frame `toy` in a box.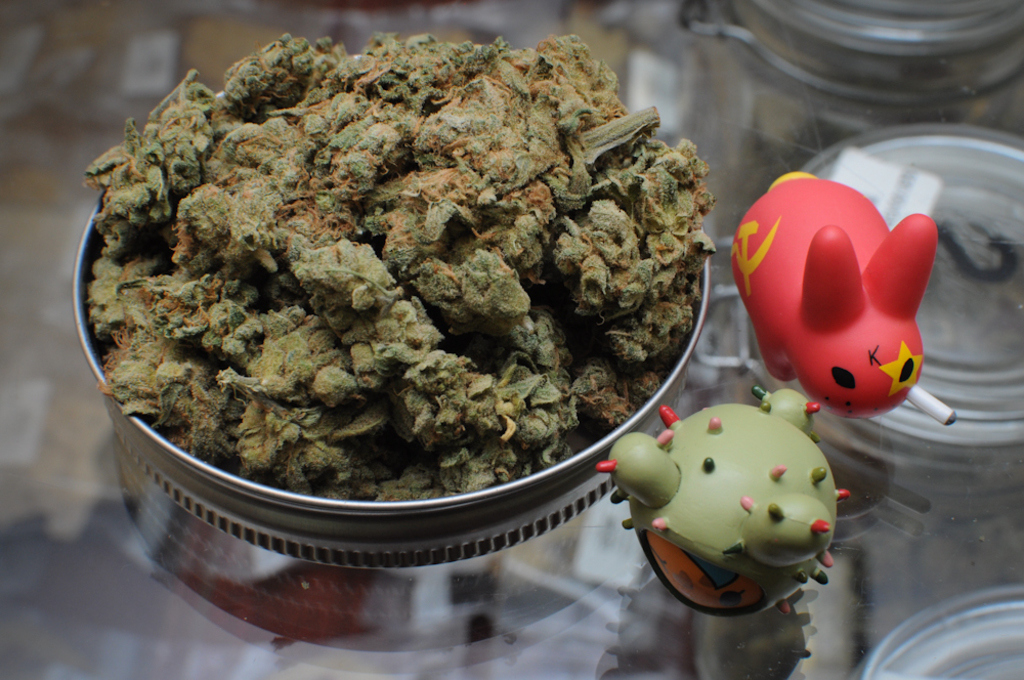
(603, 397, 871, 627).
